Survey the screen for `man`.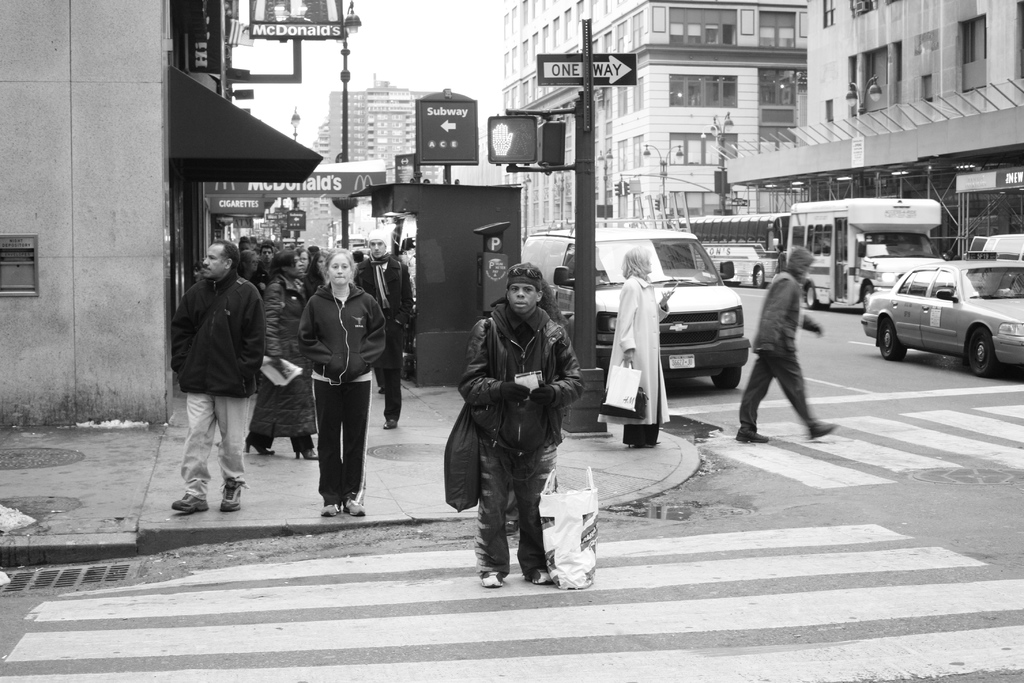
Survey found: rect(456, 285, 580, 582).
